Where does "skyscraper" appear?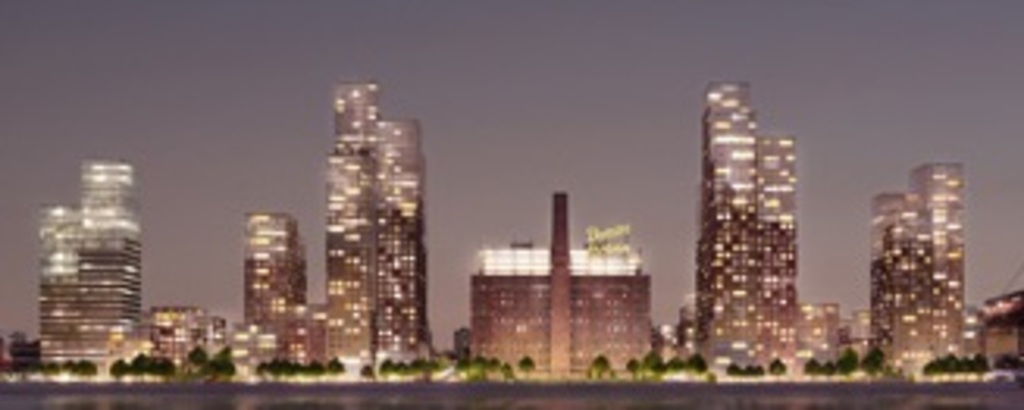
Appears at {"x1": 31, "y1": 163, "x2": 150, "y2": 372}.
